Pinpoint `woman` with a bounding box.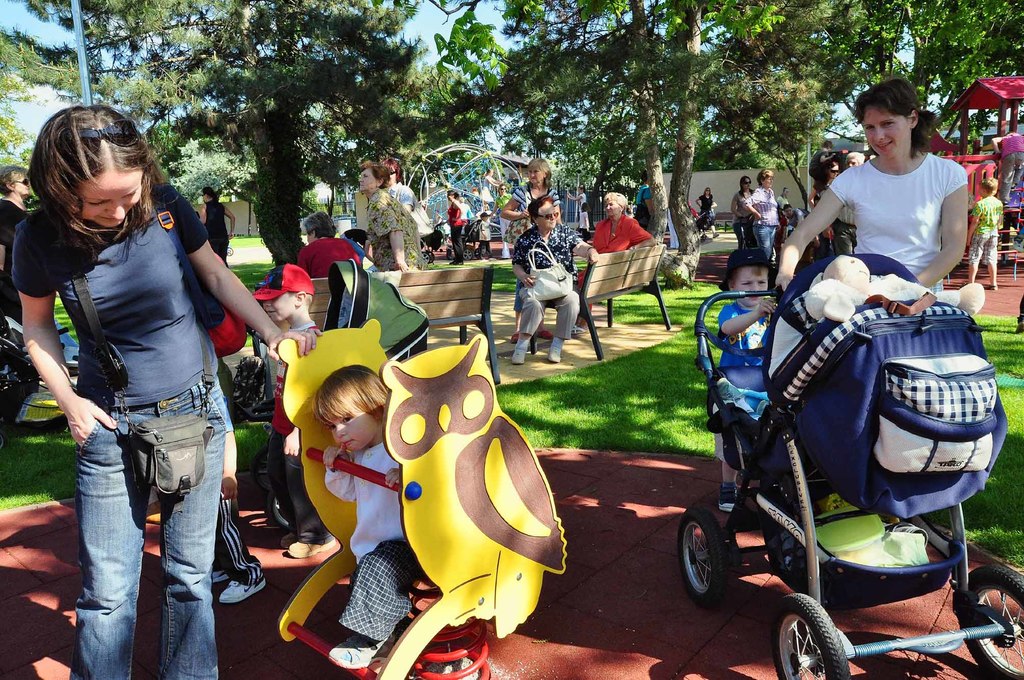
left=745, top=166, right=780, bottom=263.
